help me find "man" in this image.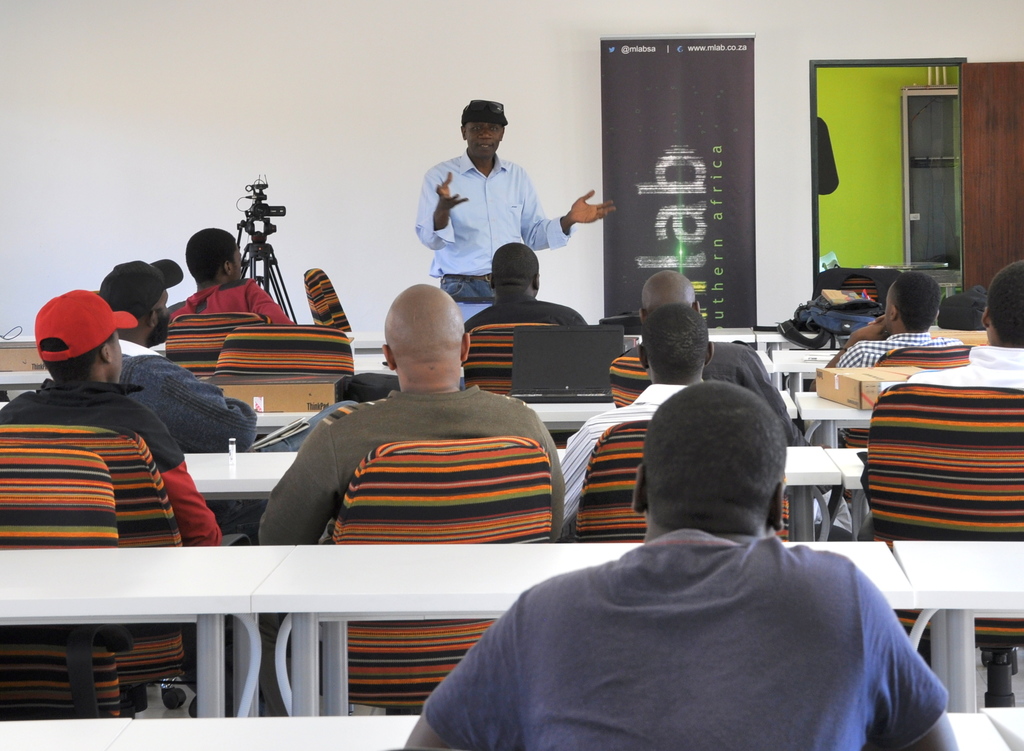
Found it: {"left": 254, "top": 282, "right": 565, "bottom": 720}.
